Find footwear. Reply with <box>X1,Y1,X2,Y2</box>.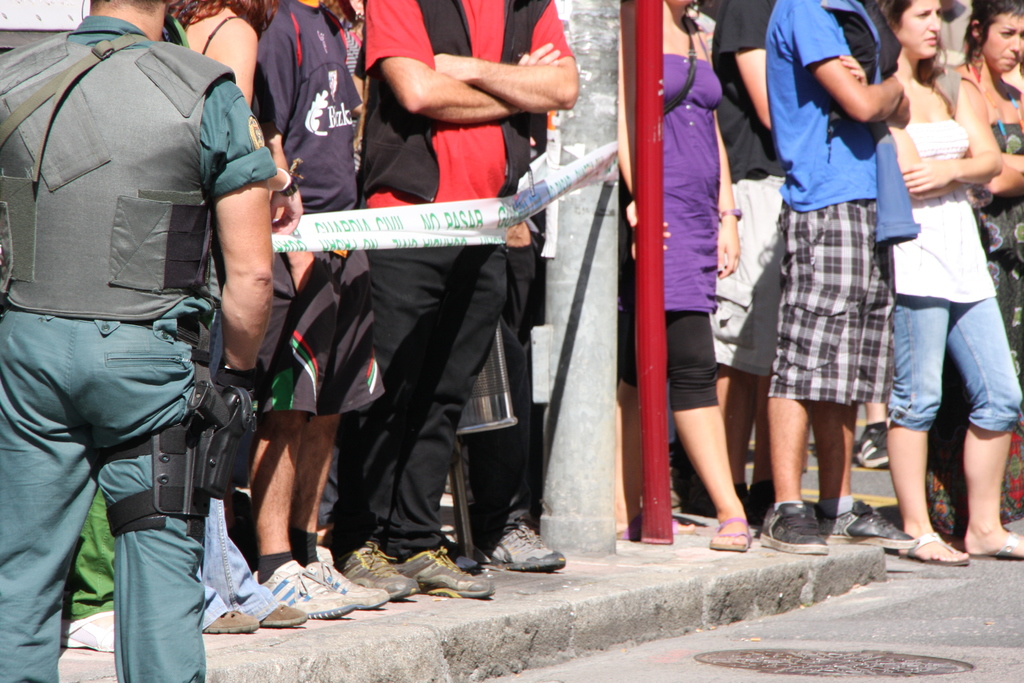
<box>58,609,121,658</box>.
